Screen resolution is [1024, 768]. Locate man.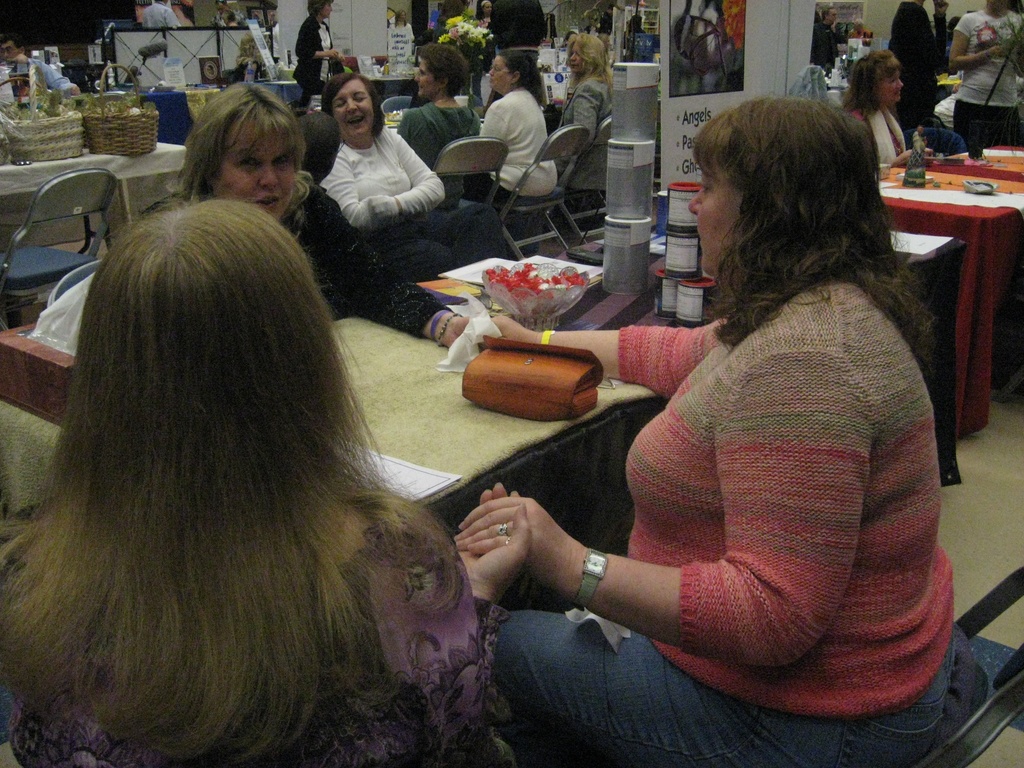
{"x1": 211, "y1": 0, "x2": 250, "y2": 27}.
